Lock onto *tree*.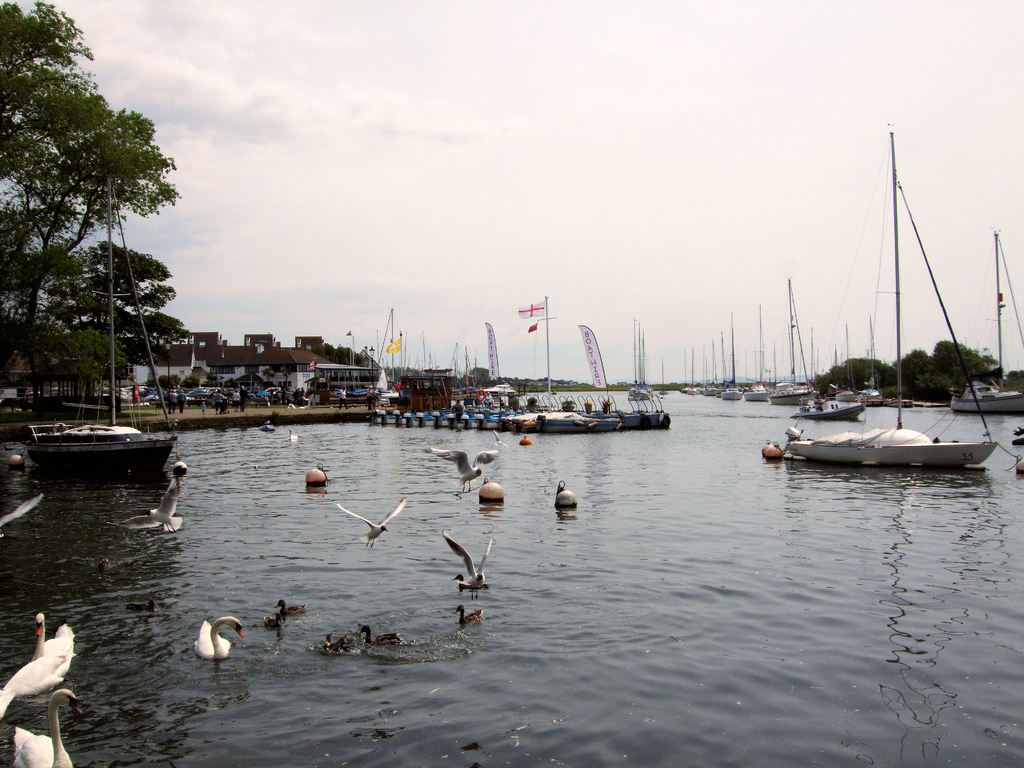
Locked: x1=0, y1=0, x2=178, y2=426.
